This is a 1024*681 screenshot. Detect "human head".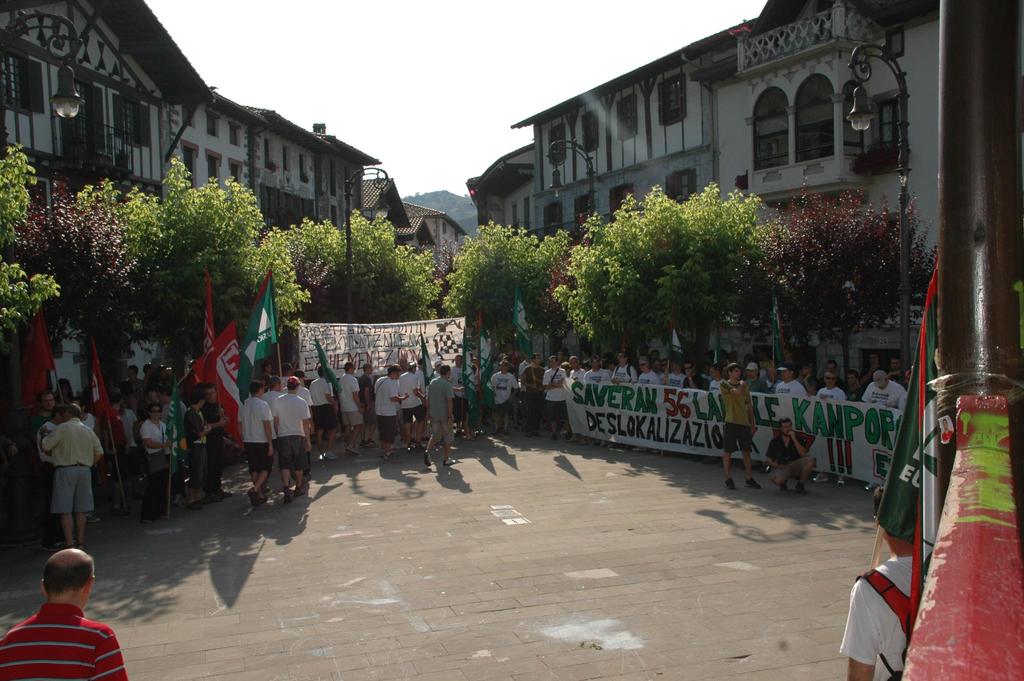
bbox=(826, 371, 837, 389).
